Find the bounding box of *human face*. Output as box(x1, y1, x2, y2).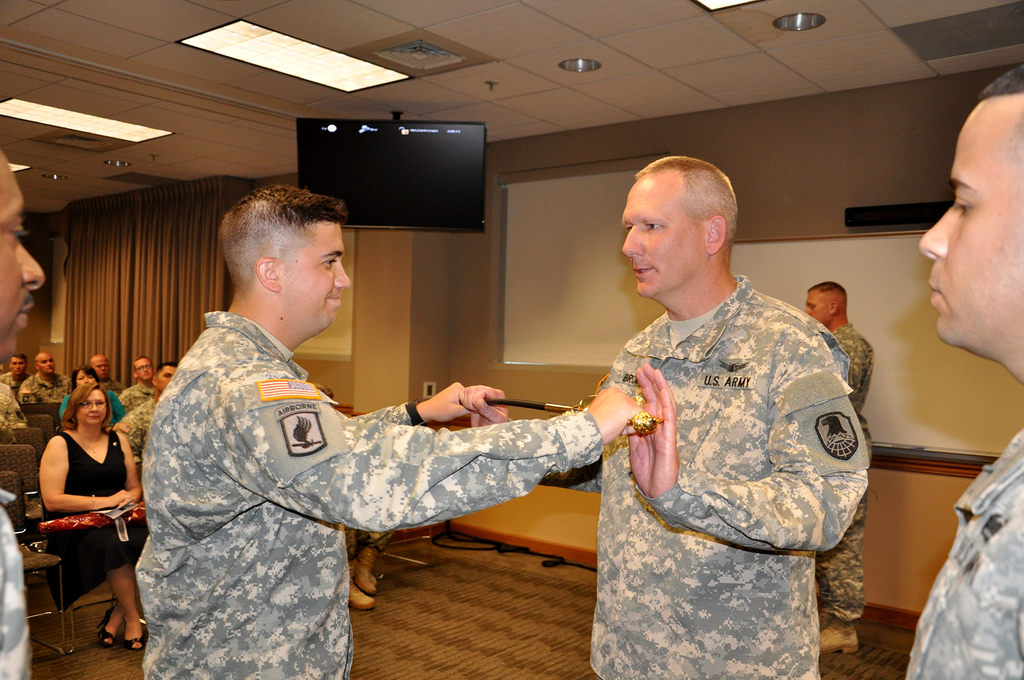
box(0, 147, 43, 366).
